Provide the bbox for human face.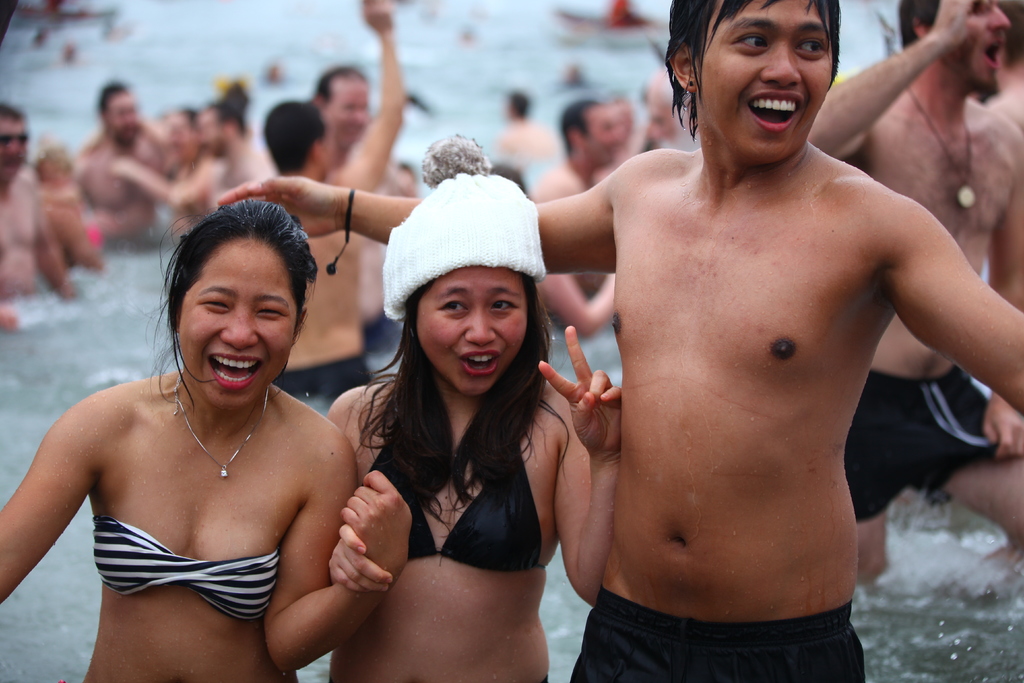
x1=106, y1=88, x2=138, y2=145.
